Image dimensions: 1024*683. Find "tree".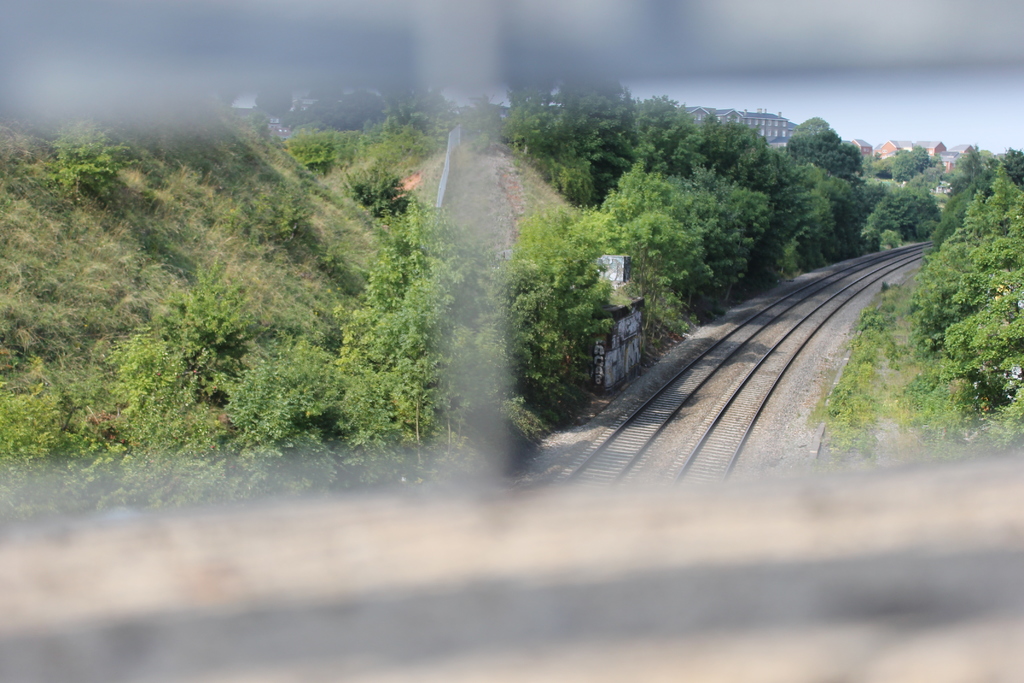
pyautogui.locateOnScreen(909, 144, 1023, 430).
